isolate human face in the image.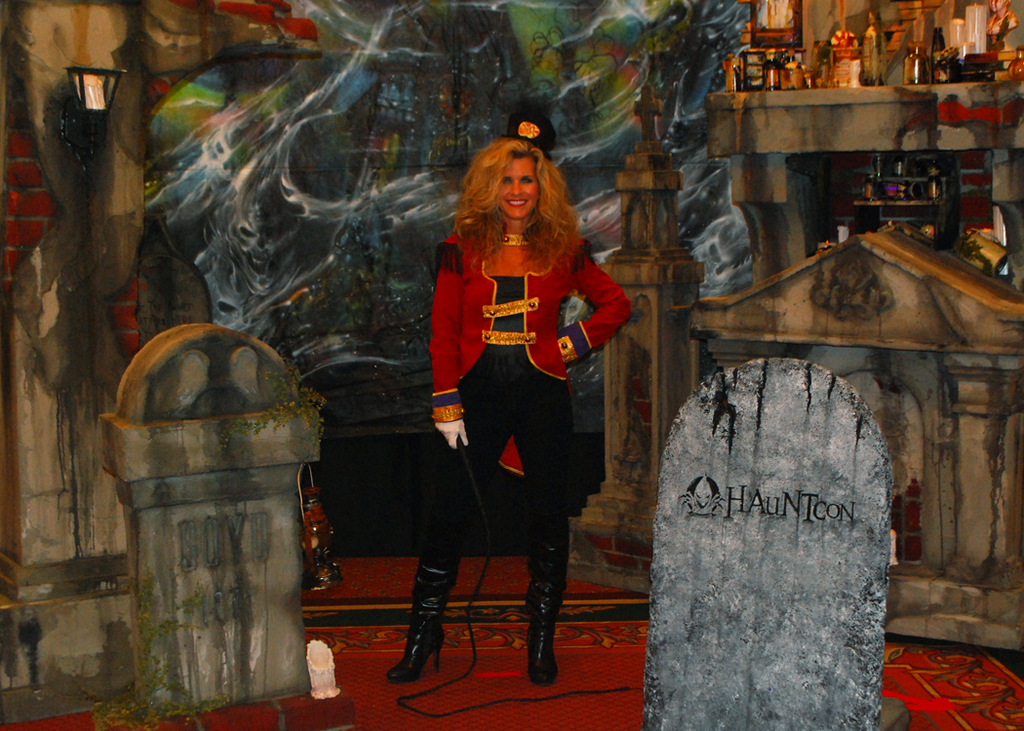
Isolated region: <bbox>498, 154, 542, 220</bbox>.
